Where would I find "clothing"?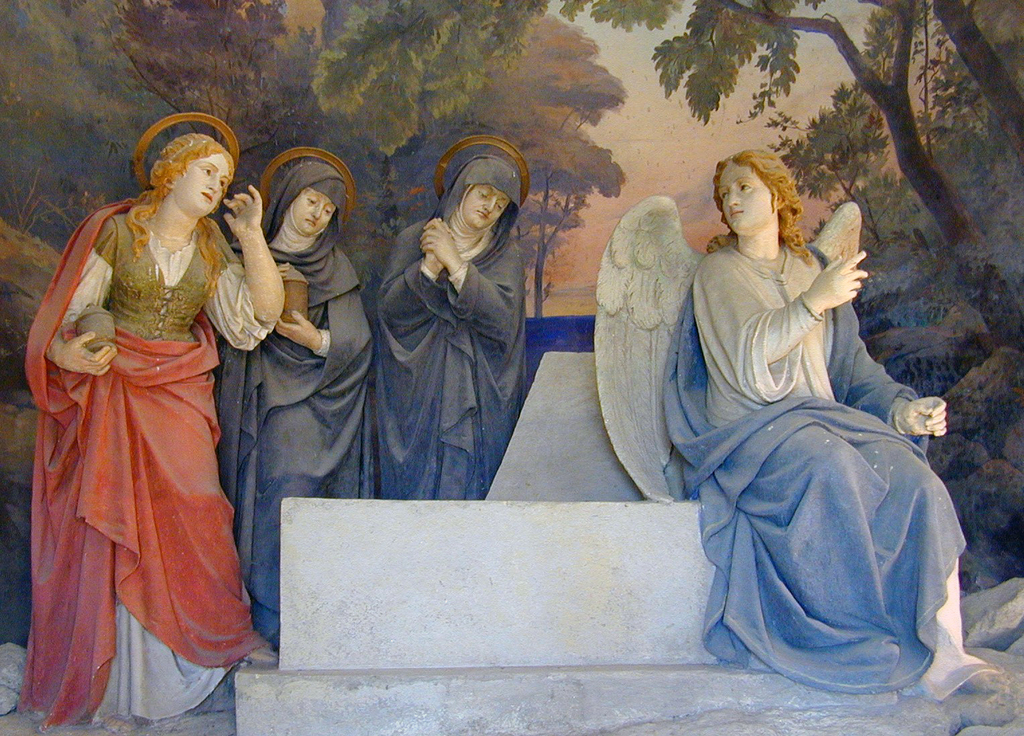
At <region>653, 230, 980, 692</region>.
